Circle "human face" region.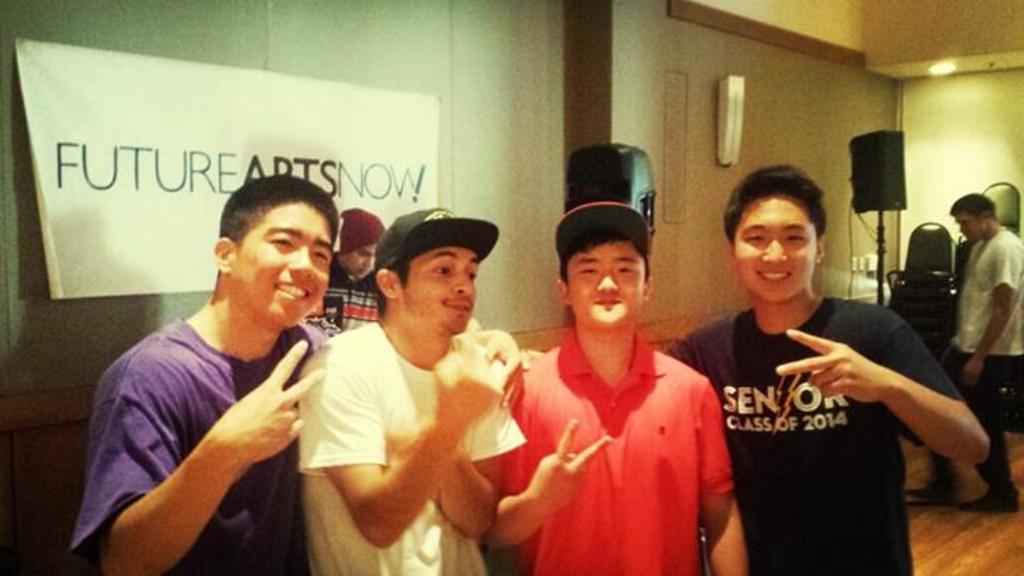
Region: pyautogui.locateOnScreen(337, 242, 378, 277).
